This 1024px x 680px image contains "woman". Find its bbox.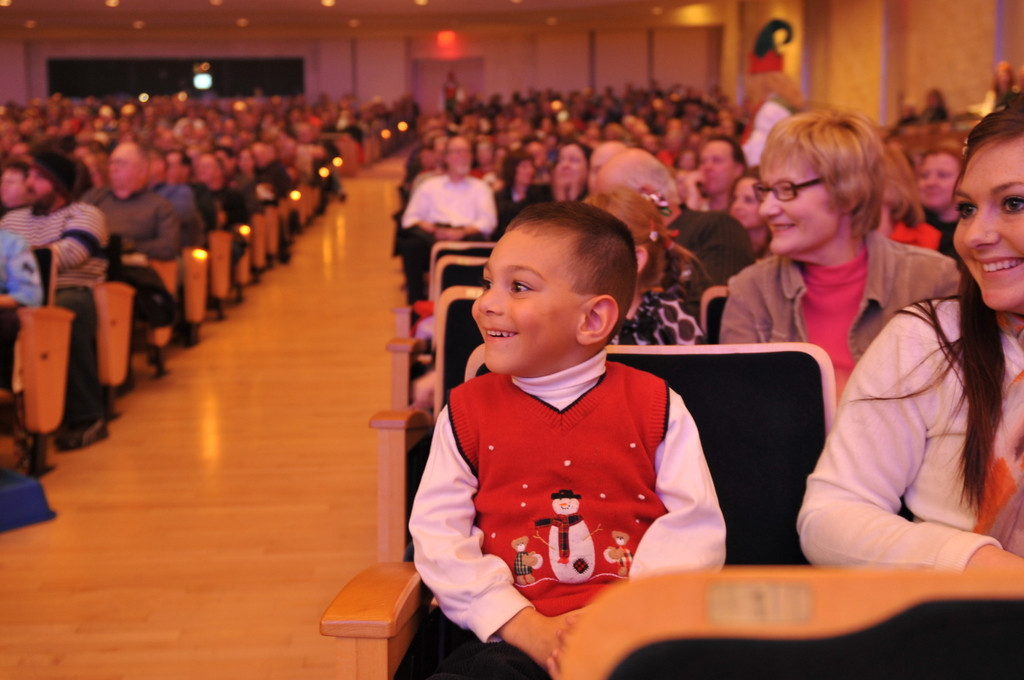
left=718, top=111, right=958, bottom=398.
